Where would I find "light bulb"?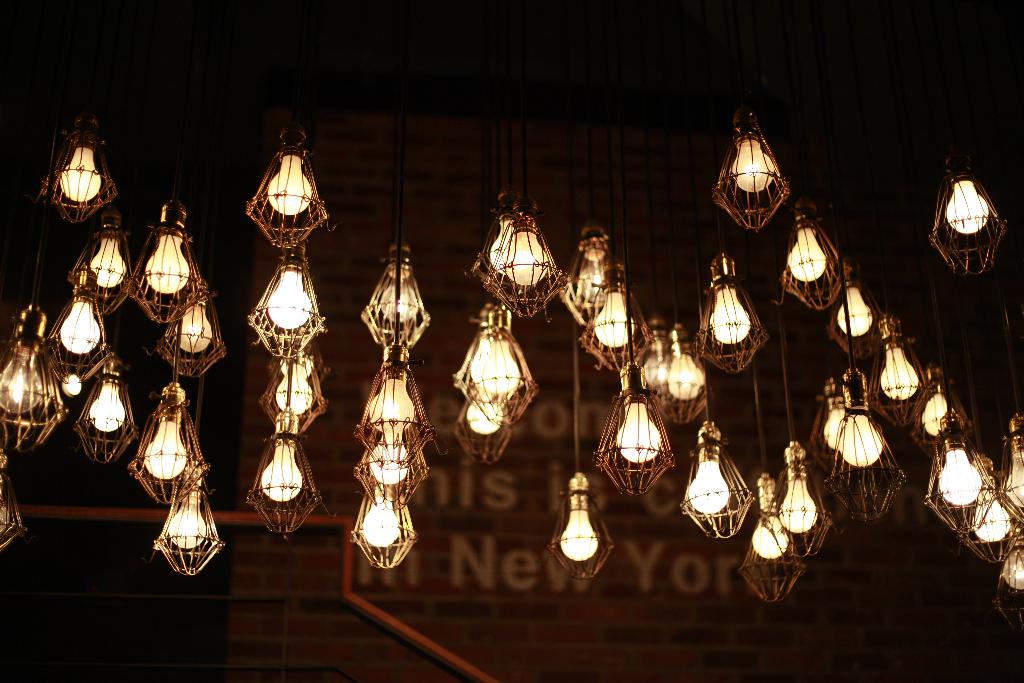
At [x1=260, y1=436, x2=301, y2=498].
